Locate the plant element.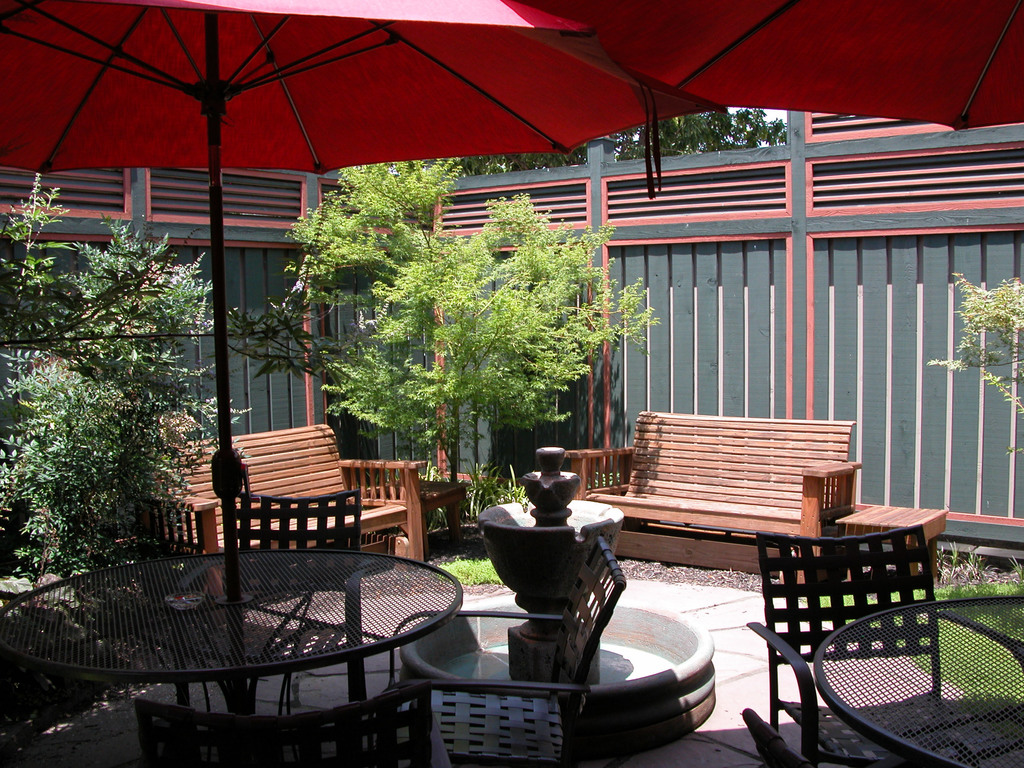
Element bbox: <box>927,269,1023,467</box>.
